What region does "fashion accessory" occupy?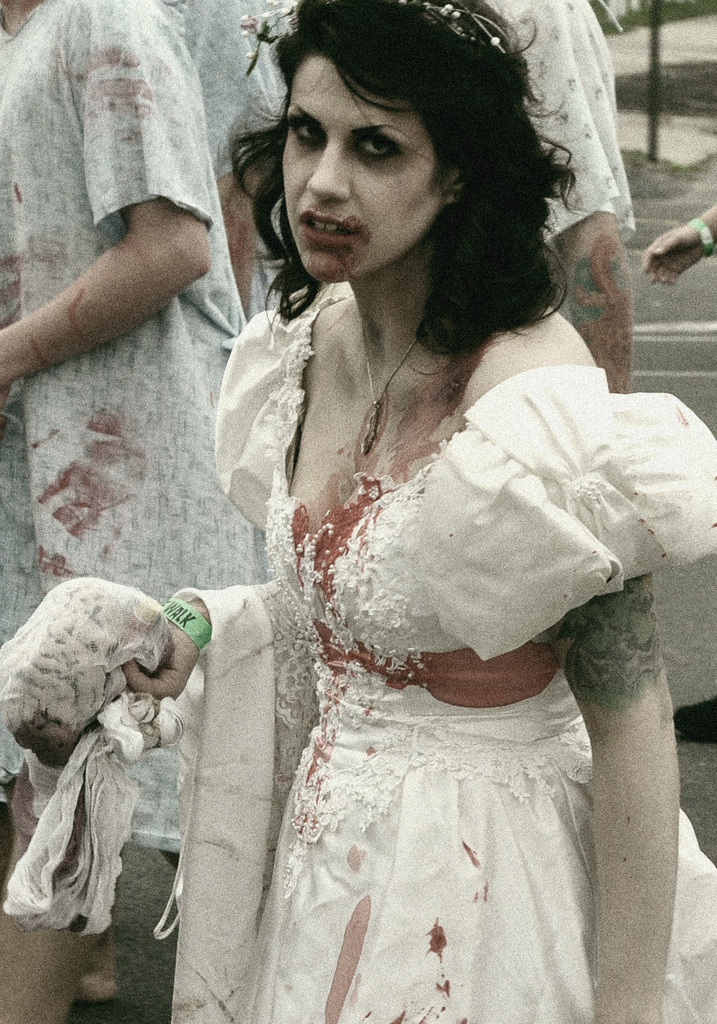
box(687, 214, 714, 257).
